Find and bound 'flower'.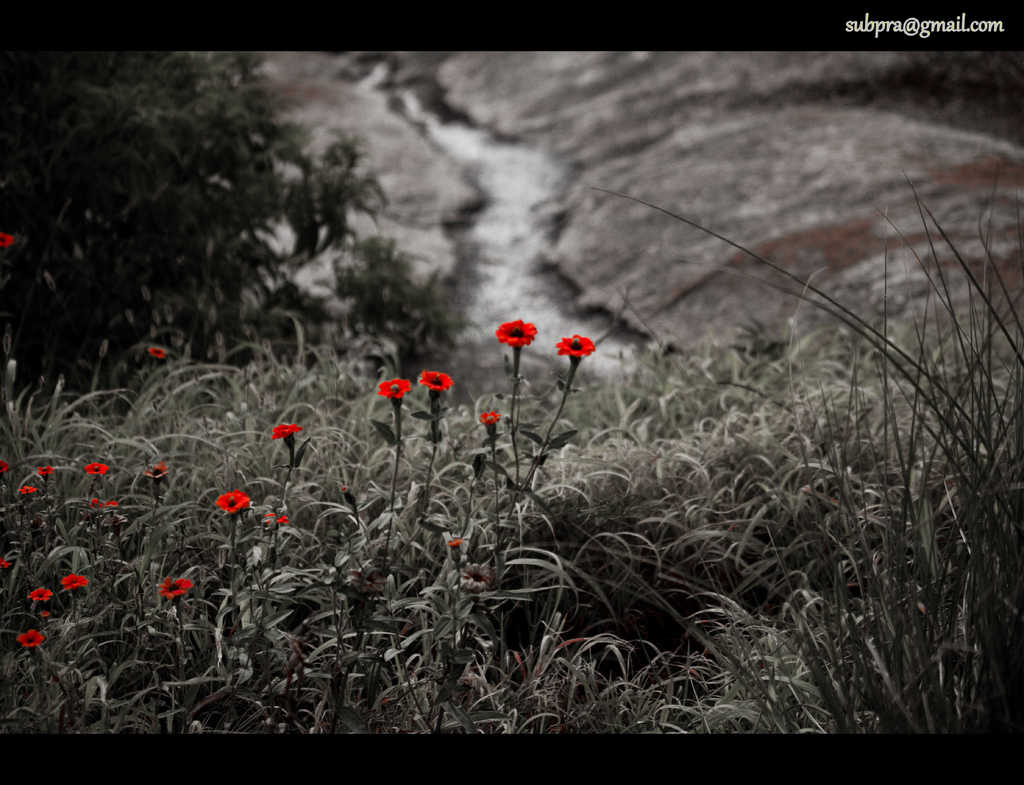
Bound: bbox(481, 412, 500, 427).
